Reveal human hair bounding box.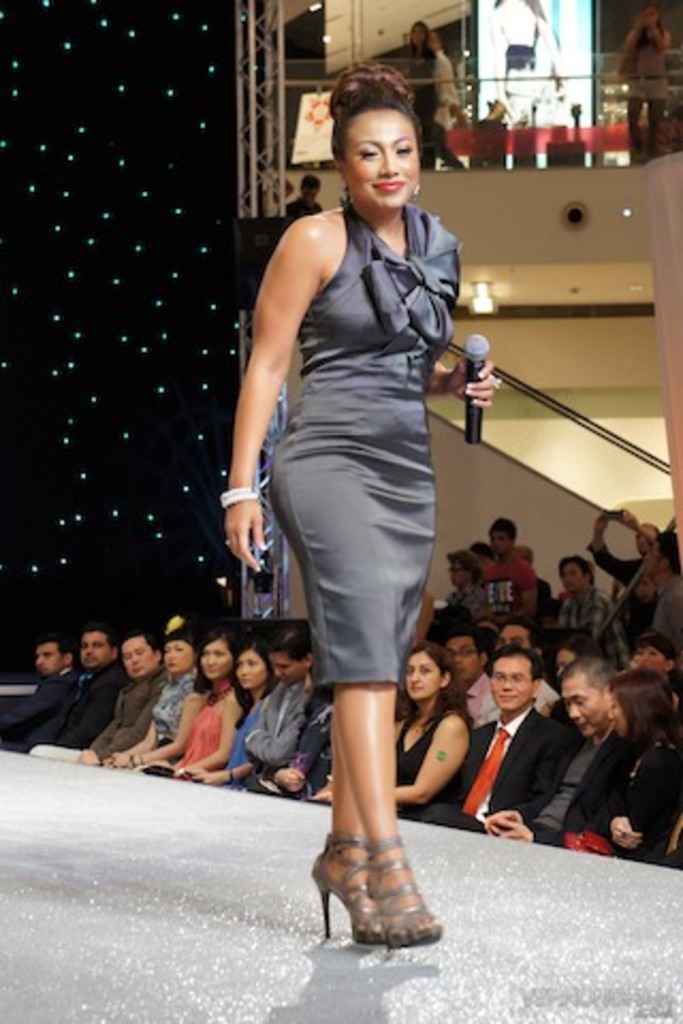
Revealed: {"x1": 485, "y1": 644, "x2": 542, "y2": 700}.
